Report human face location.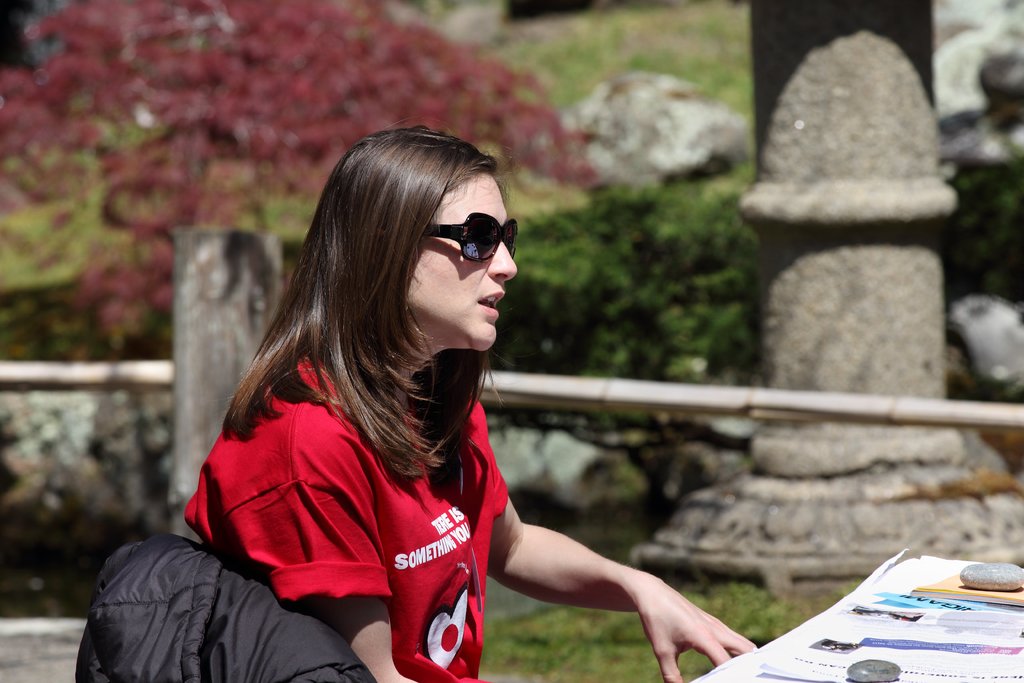
Report: (x1=405, y1=170, x2=520, y2=349).
